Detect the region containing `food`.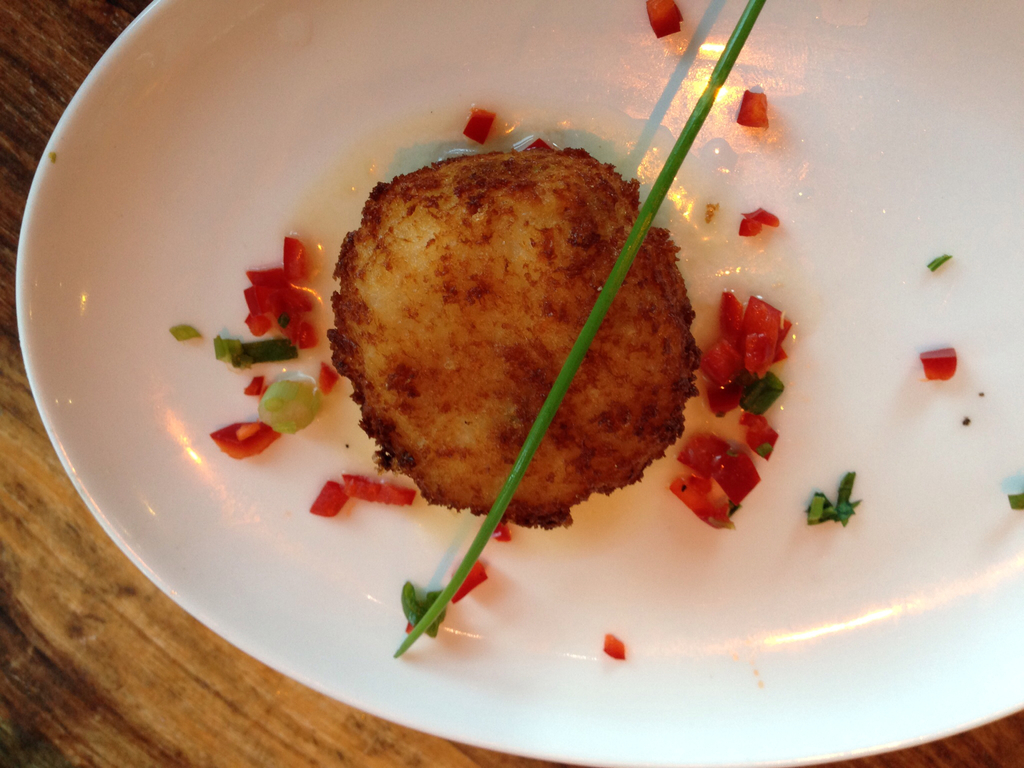
[963,415,970,426].
